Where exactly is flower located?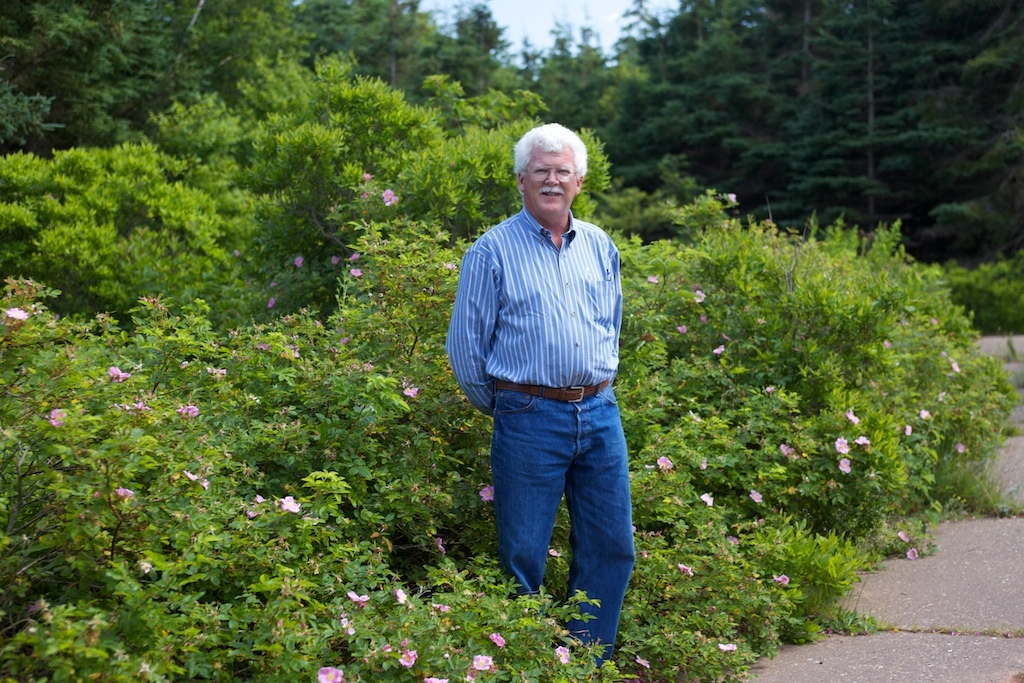
Its bounding box is bbox=(136, 659, 153, 672).
